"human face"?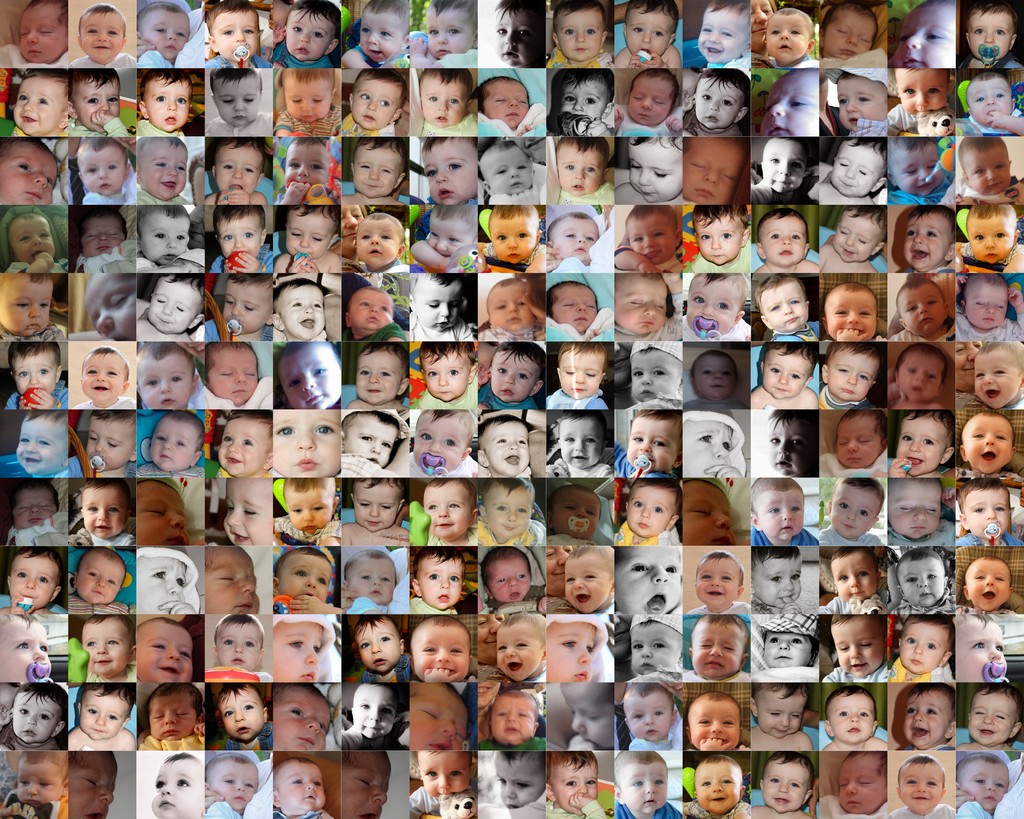
box(136, 557, 186, 614)
